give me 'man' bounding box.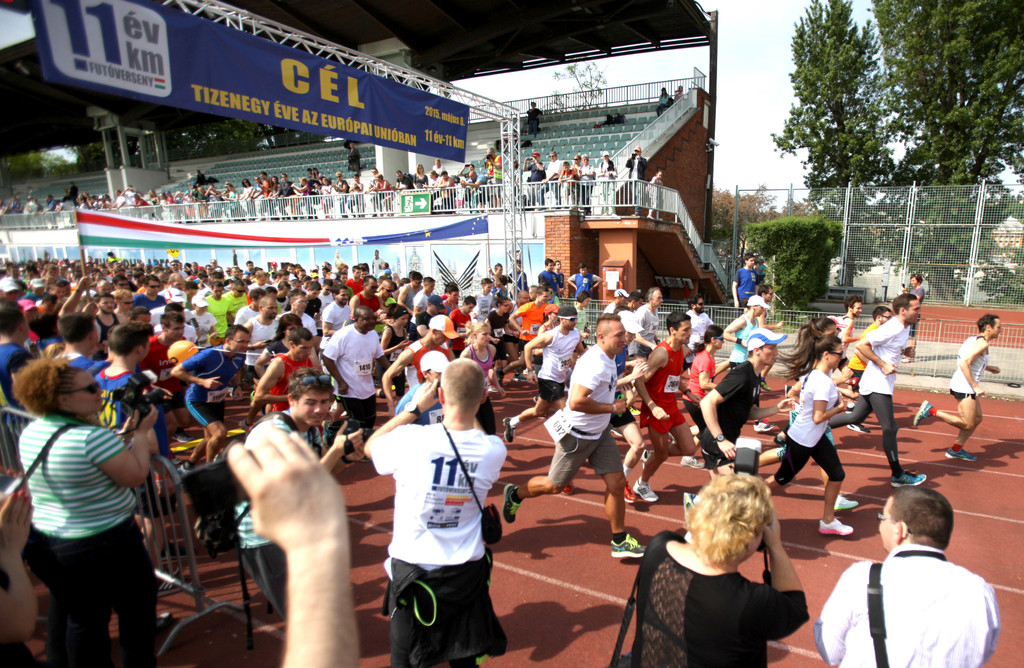
l=833, t=493, r=1016, b=667.
